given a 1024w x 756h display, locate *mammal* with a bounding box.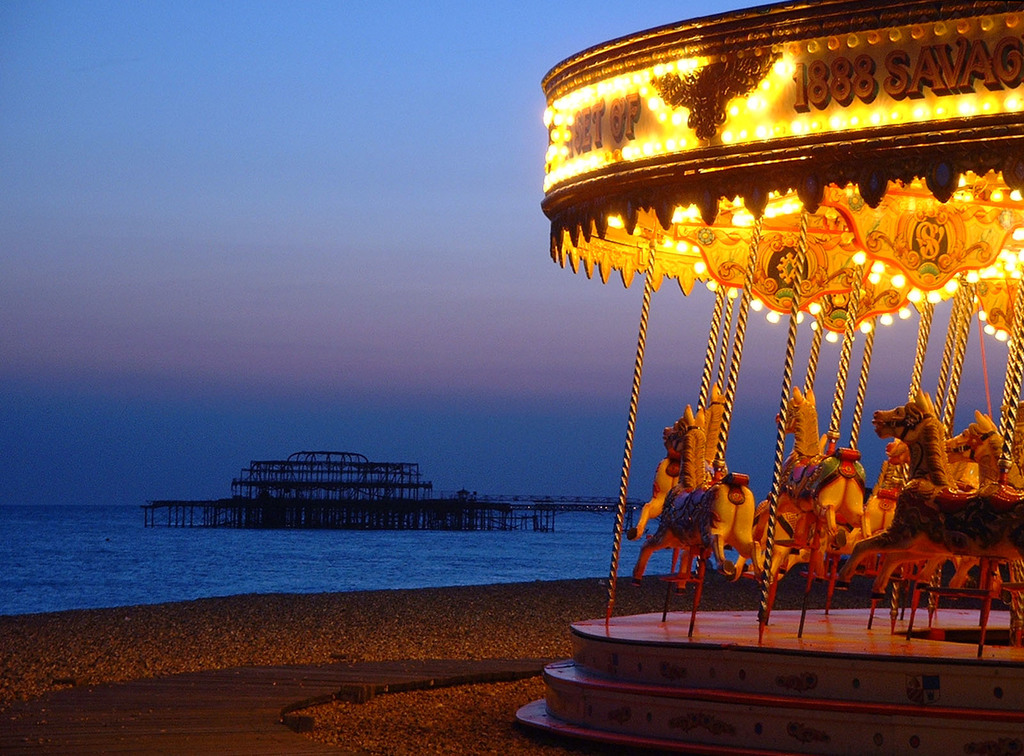
Located: (652, 400, 758, 594).
